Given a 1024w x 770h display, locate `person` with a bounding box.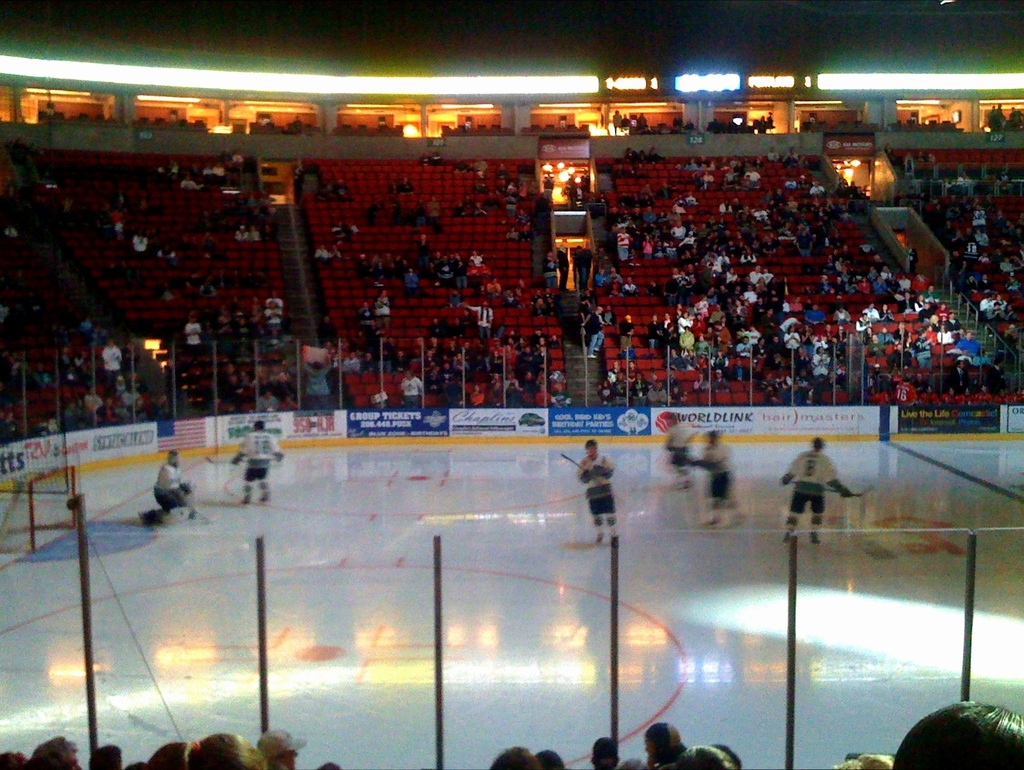
Located: bbox(136, 447, 207, 526).
